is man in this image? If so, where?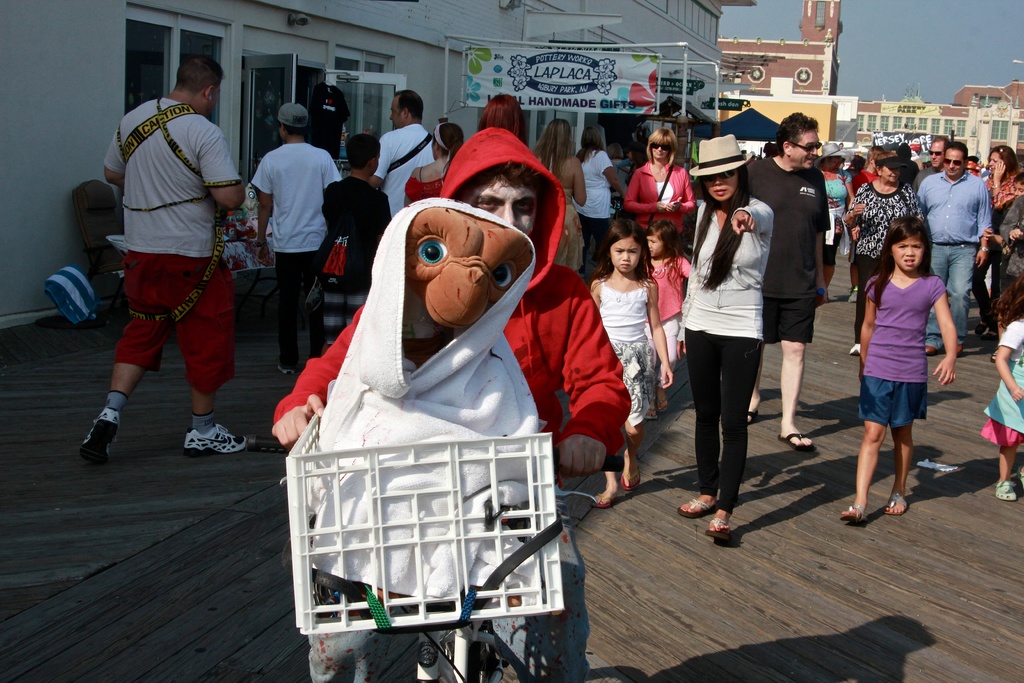
Yes, at <bbox>373, 81, 446, 225</bbox>.
